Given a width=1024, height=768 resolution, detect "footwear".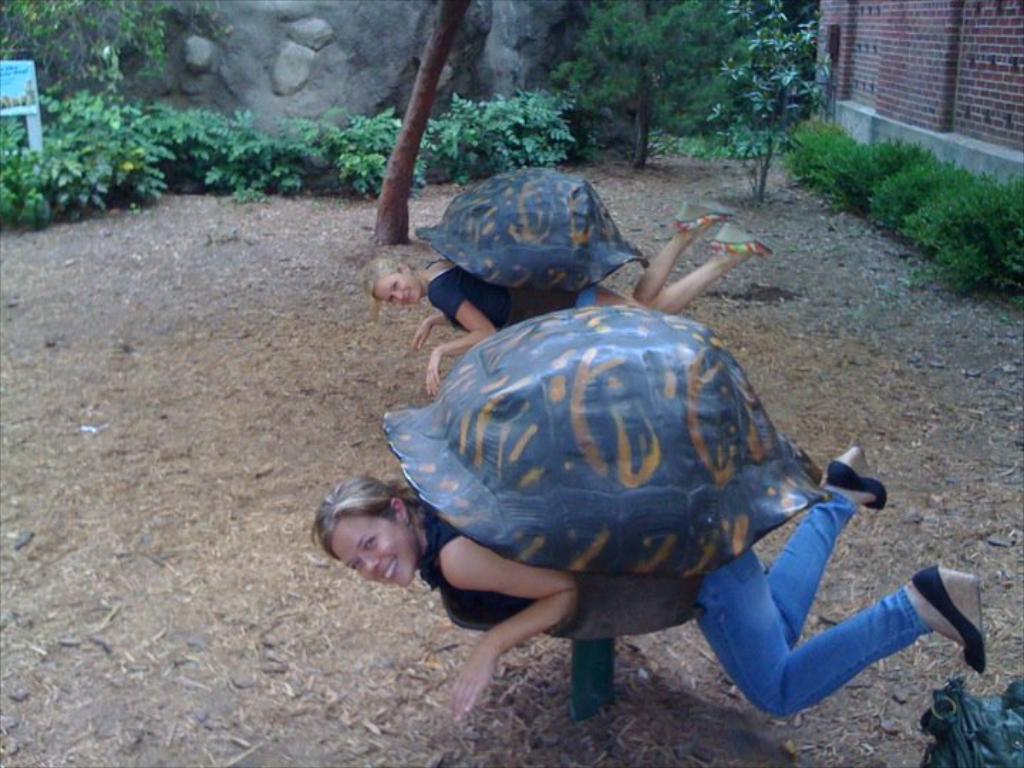
left=910, top=563, right=987, bottom=673.
